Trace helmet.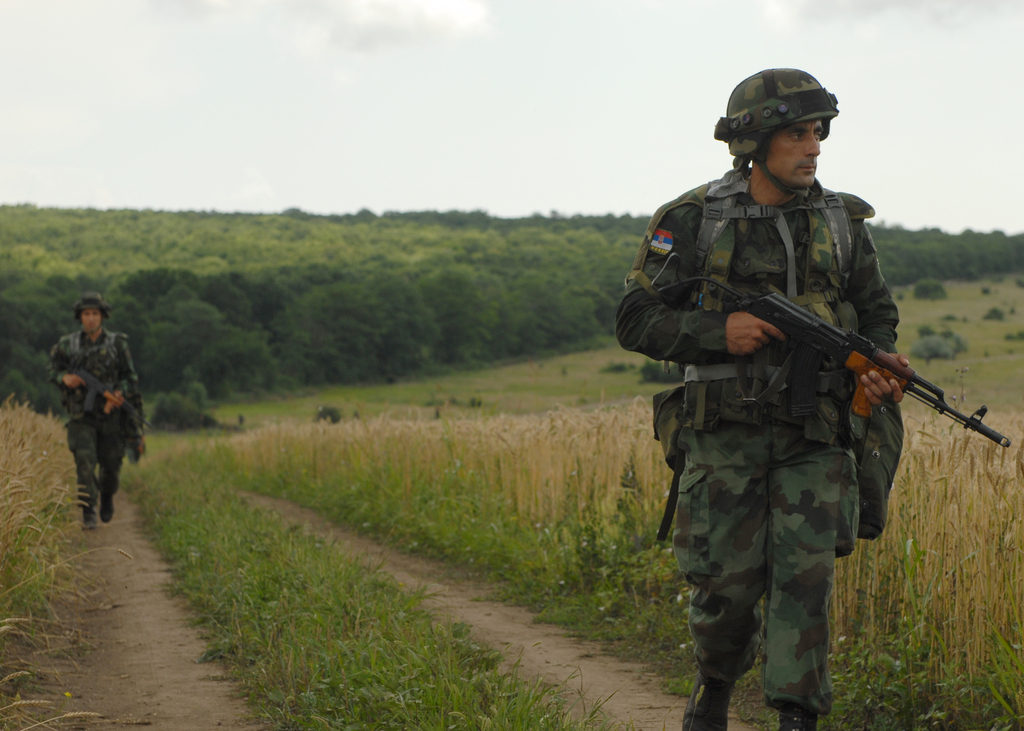
Traced to (74,296,115,326).
